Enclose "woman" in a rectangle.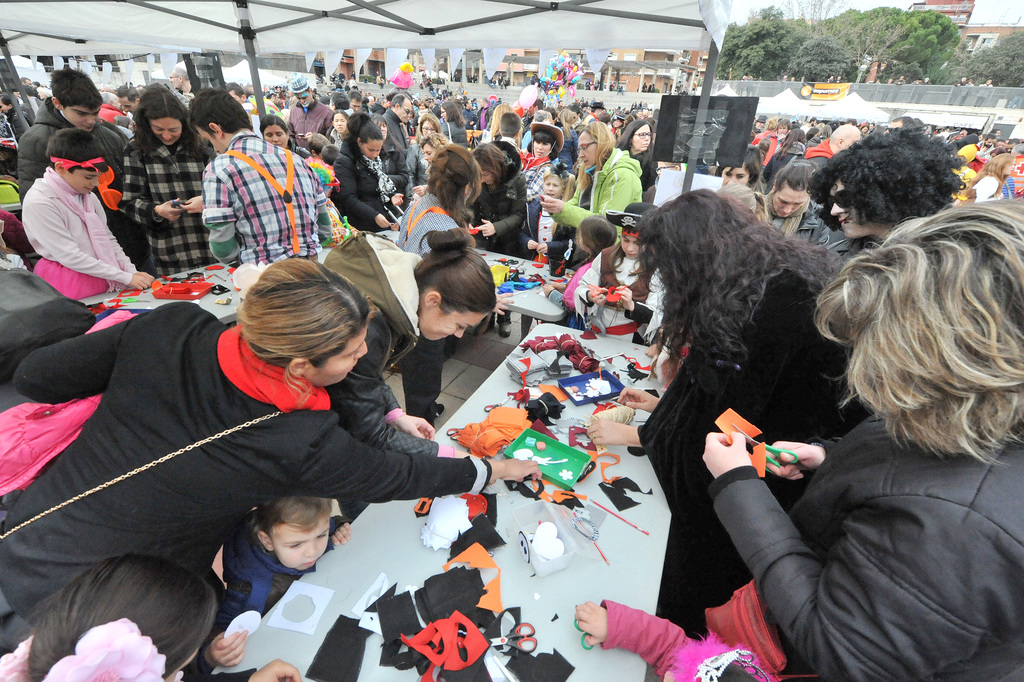
<bbox>405, 113, 441, 201</bbox>.
